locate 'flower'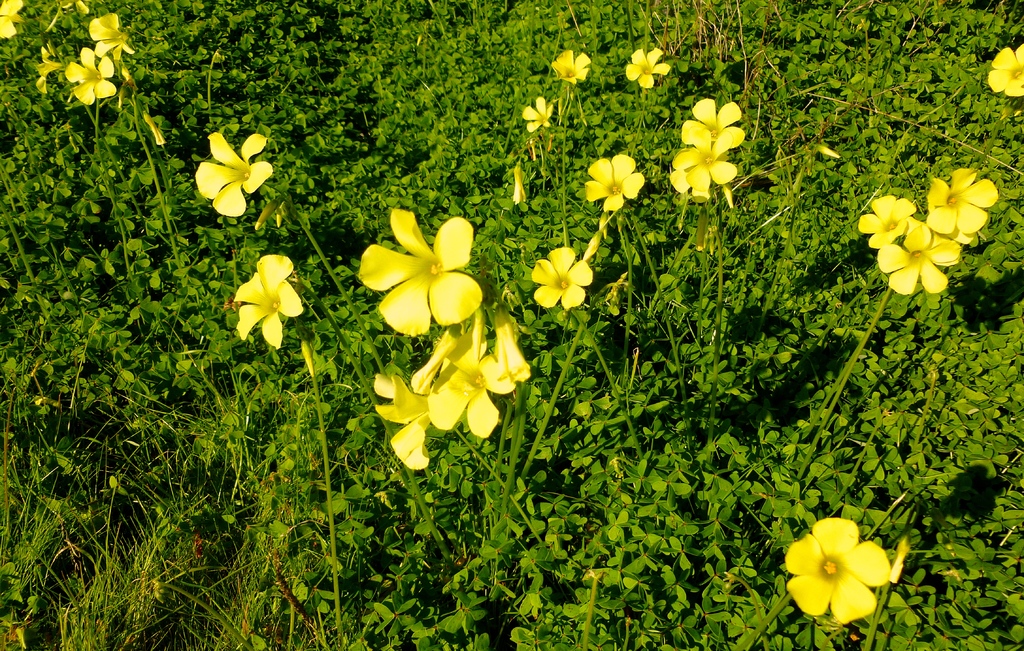
[858,192,919,249]
